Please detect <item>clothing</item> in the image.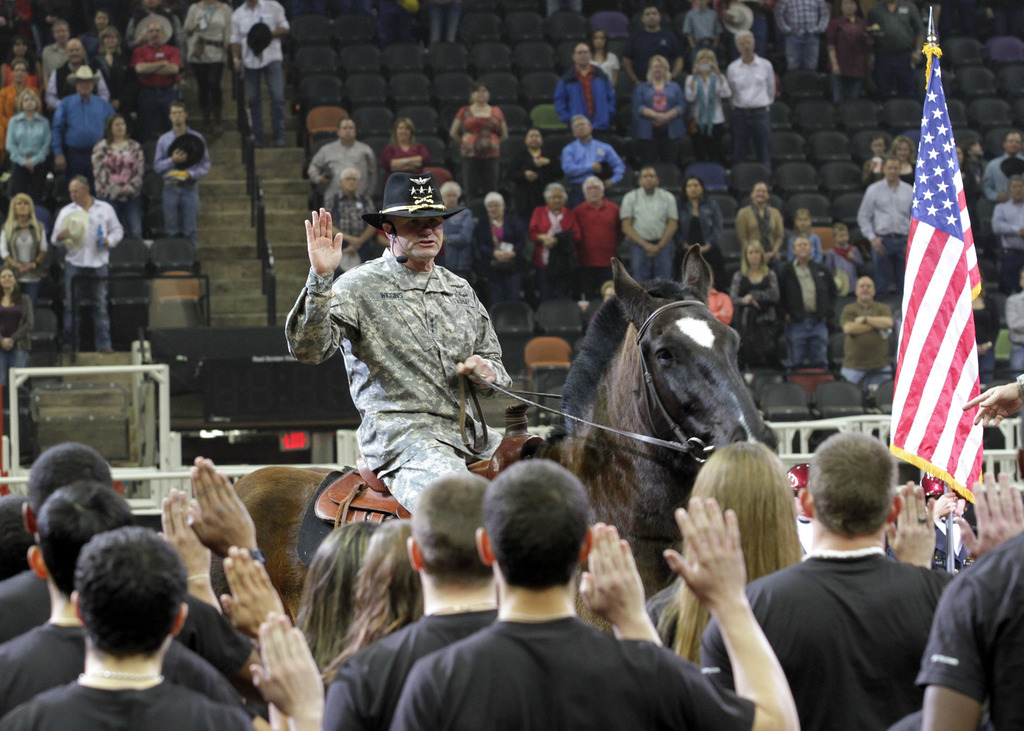
bbox=[284, 215, 522, 516].
